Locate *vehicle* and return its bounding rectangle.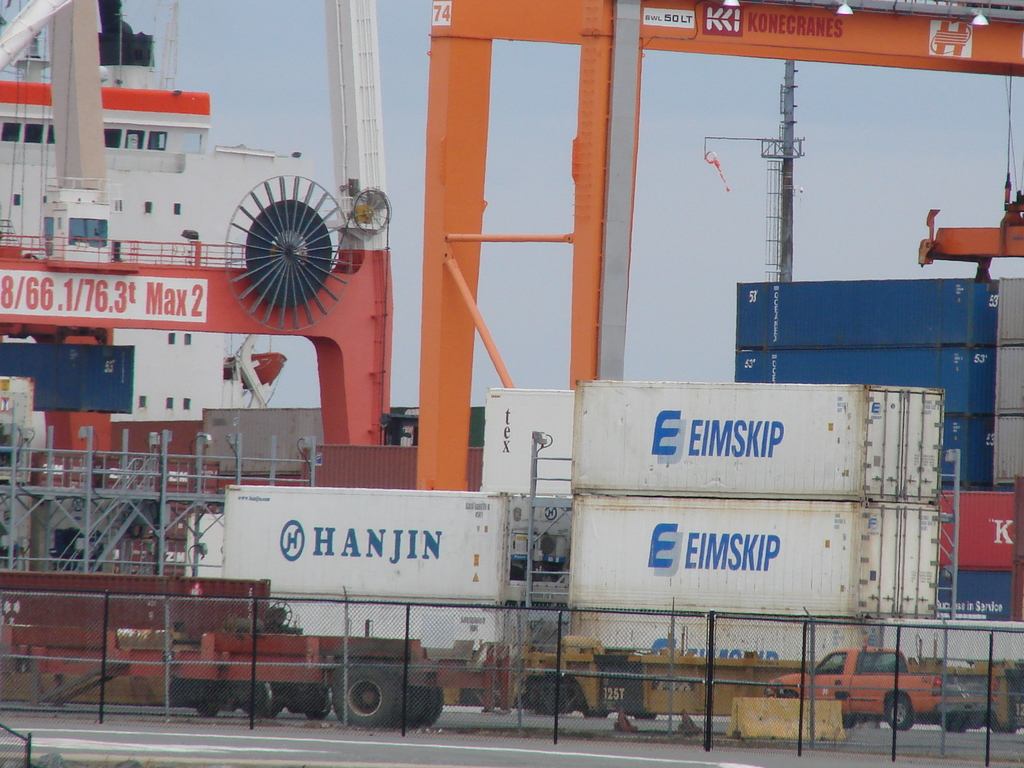
crop(764, 634, 999, 733).
